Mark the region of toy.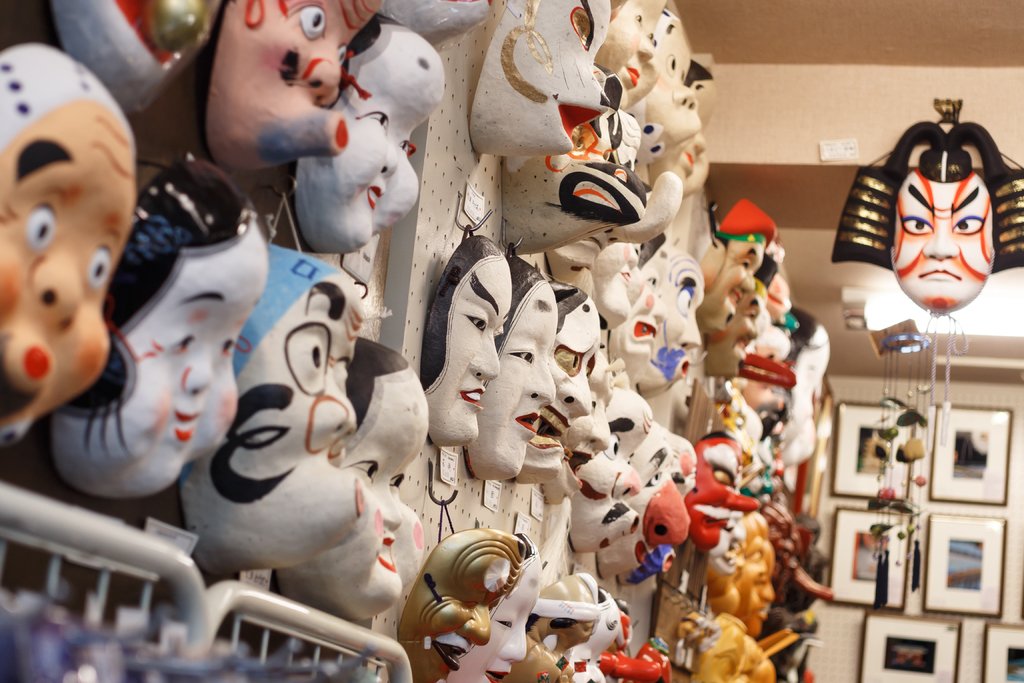
Region: l=0, t=40, r=147, b=444.
